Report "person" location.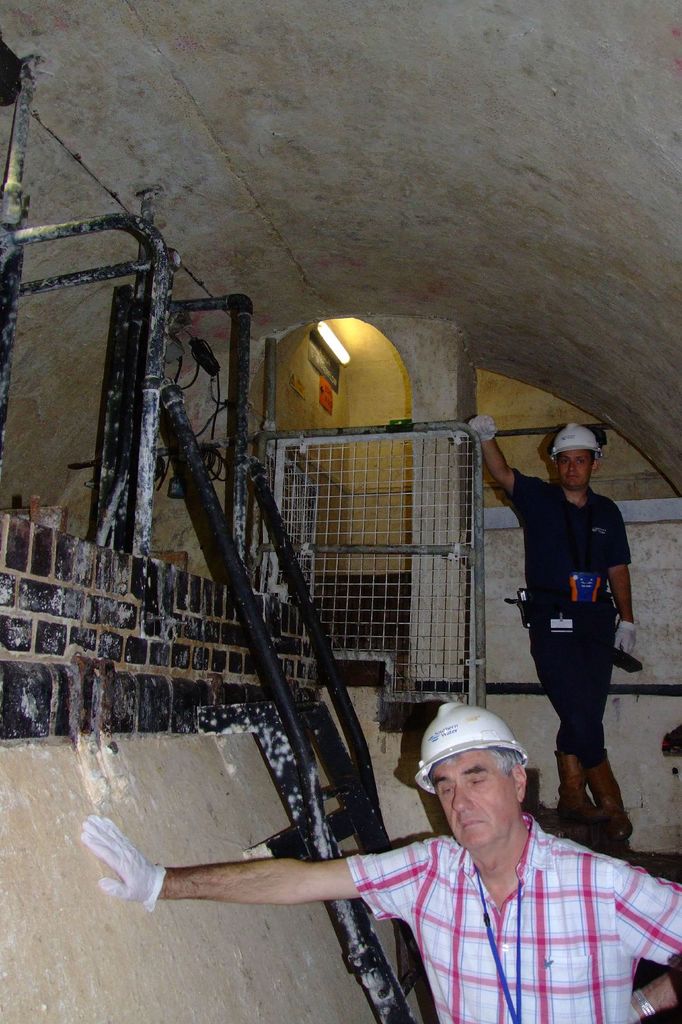
Report: {"x1": 81, "y1": 704, "x2": 681, "y2": 1023}.
